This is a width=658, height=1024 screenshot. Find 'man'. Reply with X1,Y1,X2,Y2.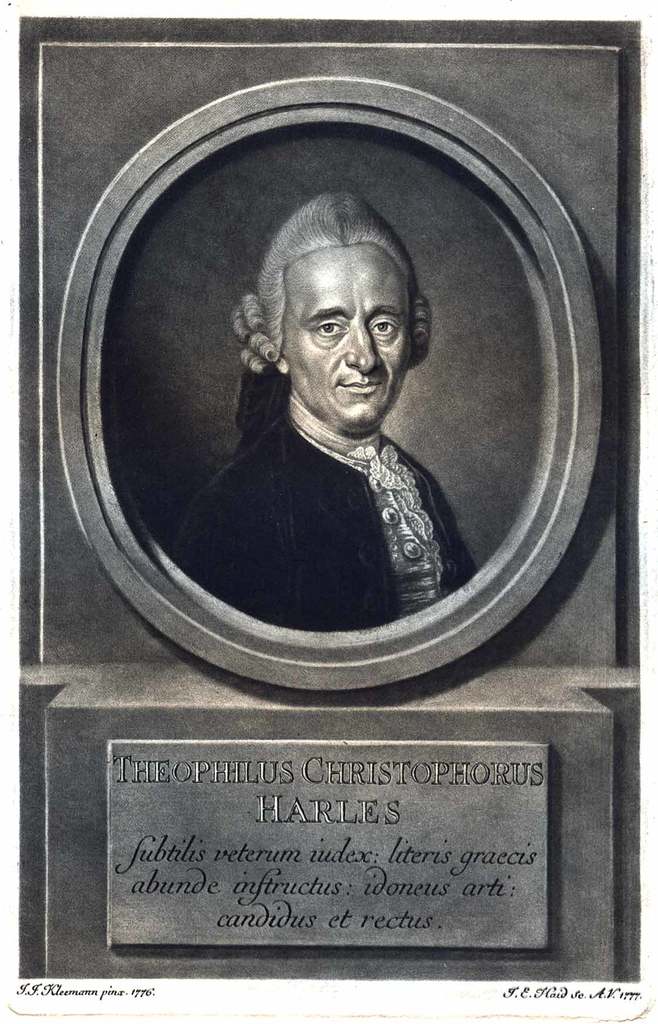
174,196,471,630.
